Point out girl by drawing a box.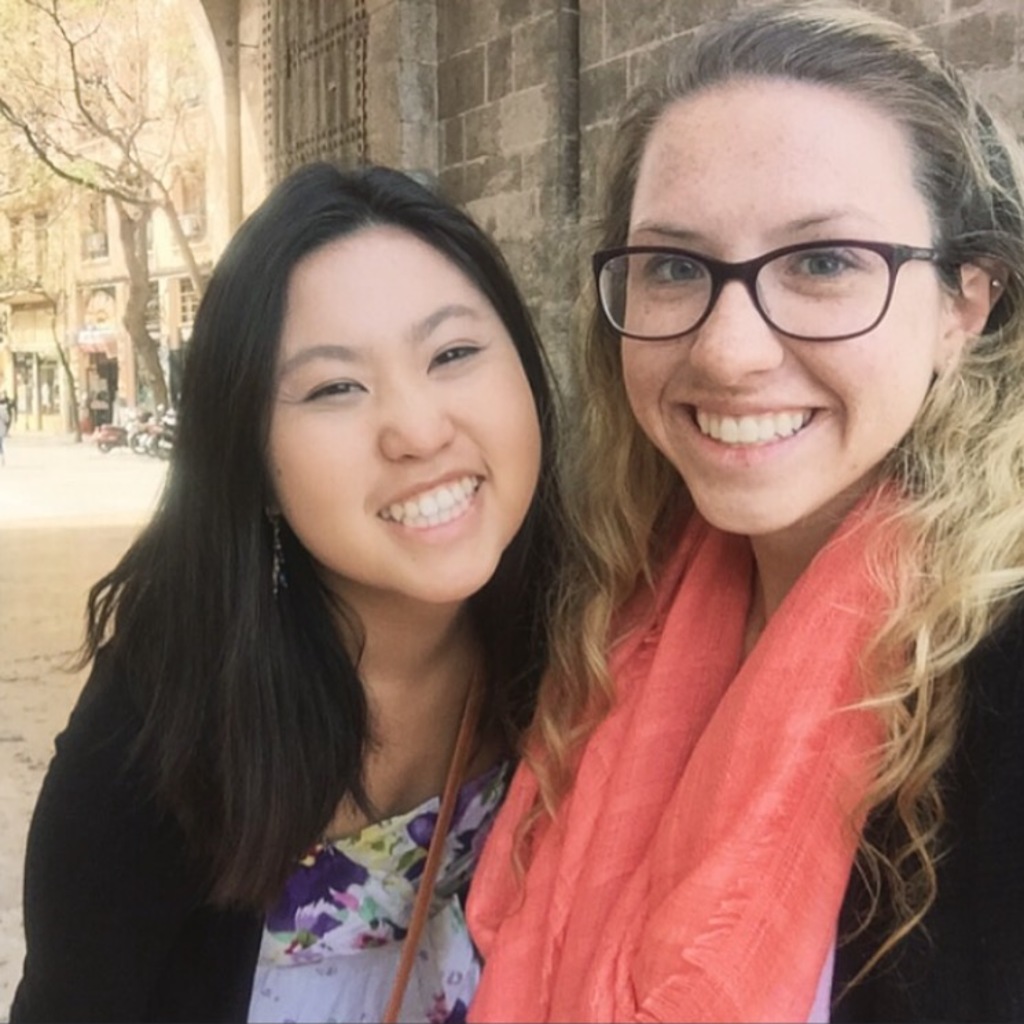
bbox(520, 0, 1023, 1023).
